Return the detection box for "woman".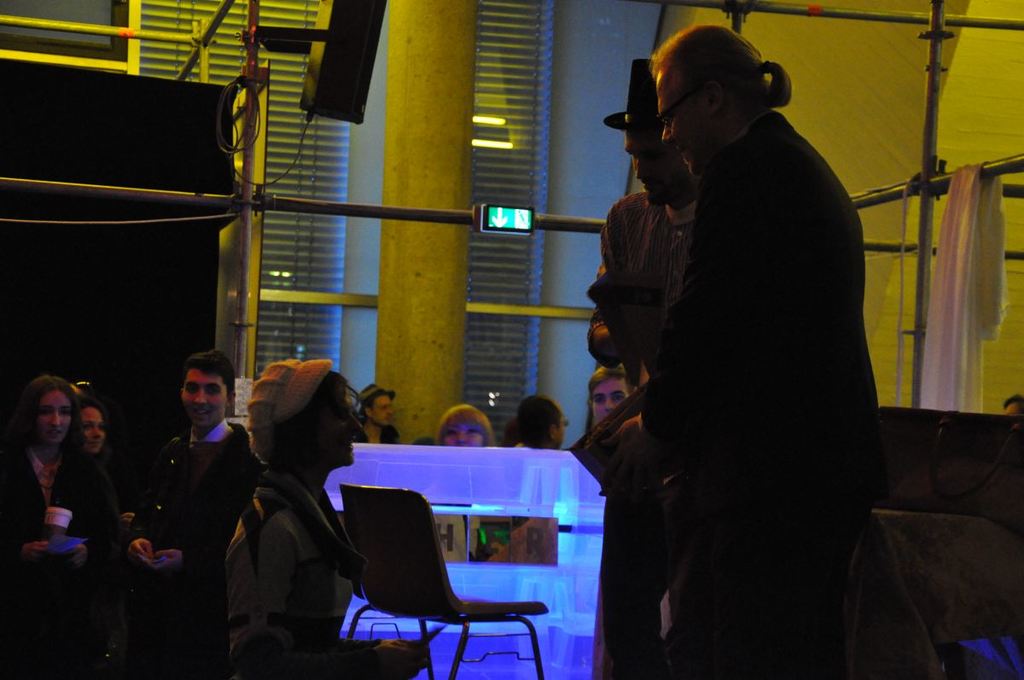
left=79, top=393, right=107, bottom=456.
